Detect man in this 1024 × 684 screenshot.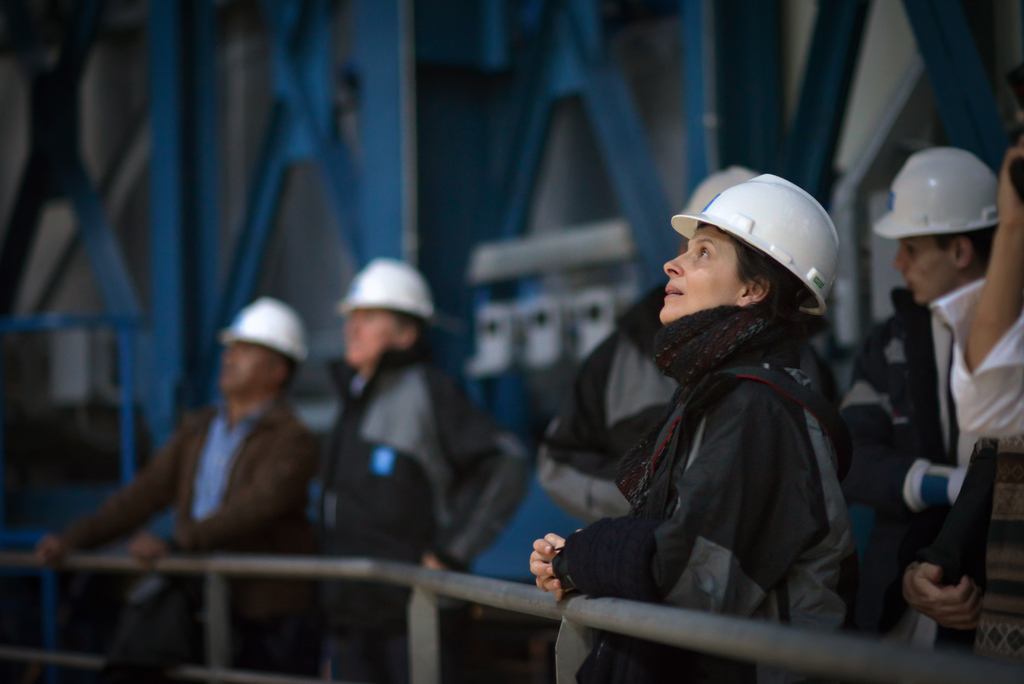
Detection: <box>53,307,353,607</box>.
